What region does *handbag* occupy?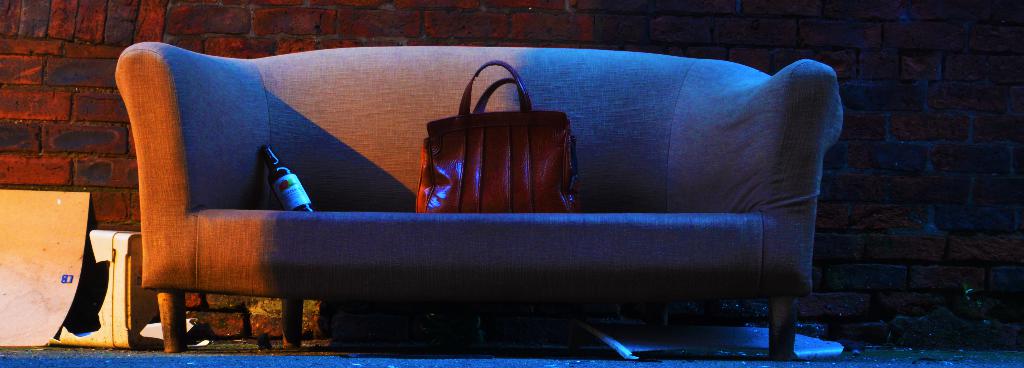
414,57,586,221.
